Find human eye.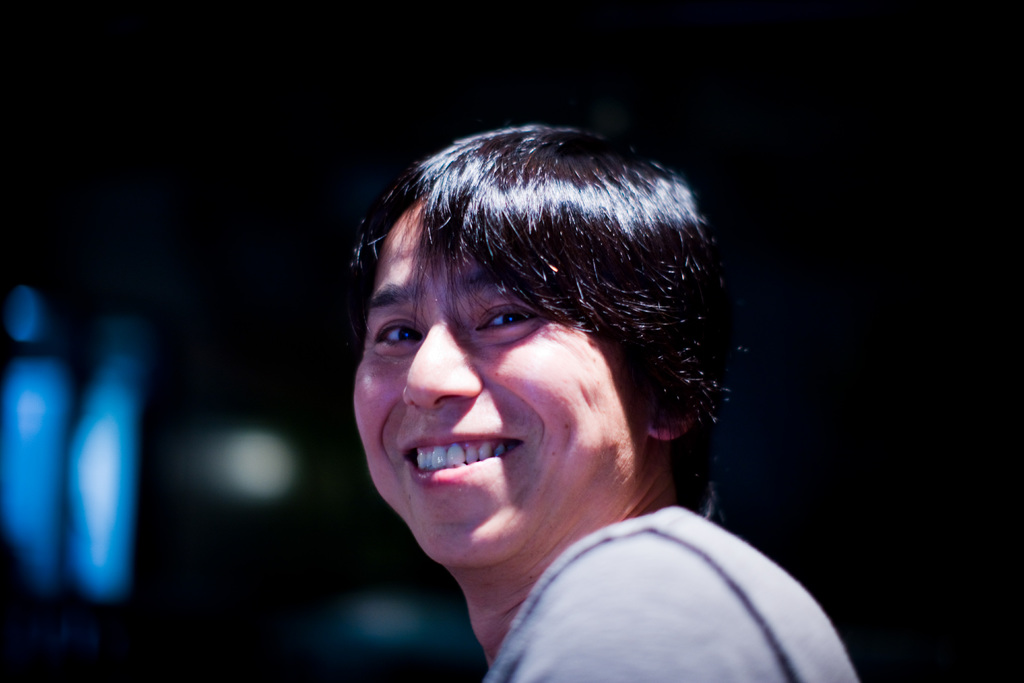
(x1=369, y1=317, x2=428, y2=355).
